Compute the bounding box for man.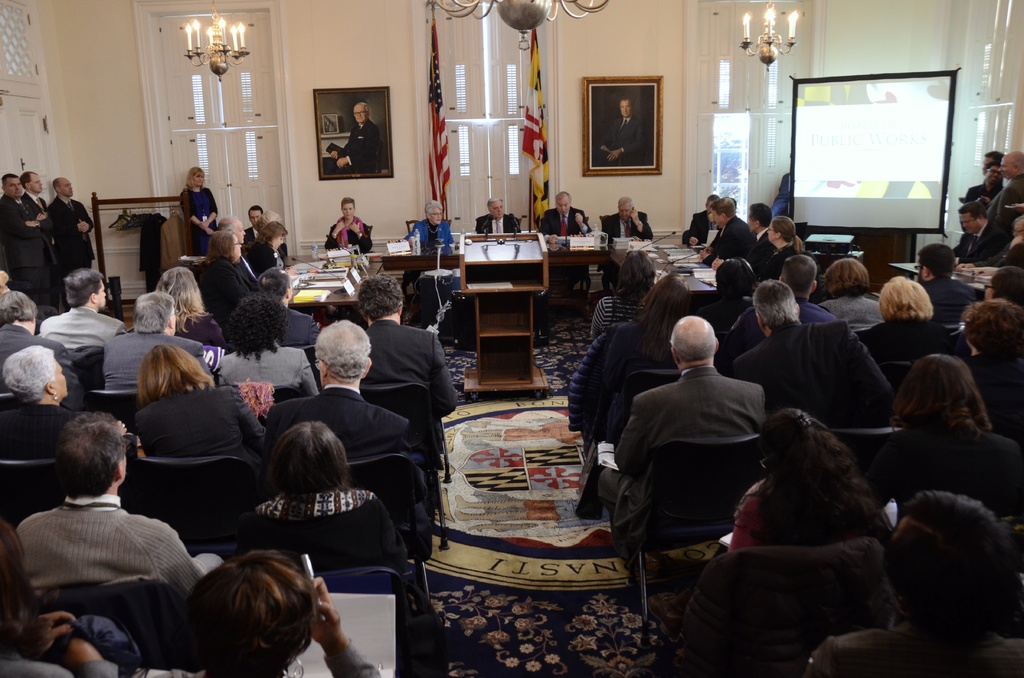
687,198,718,245.
